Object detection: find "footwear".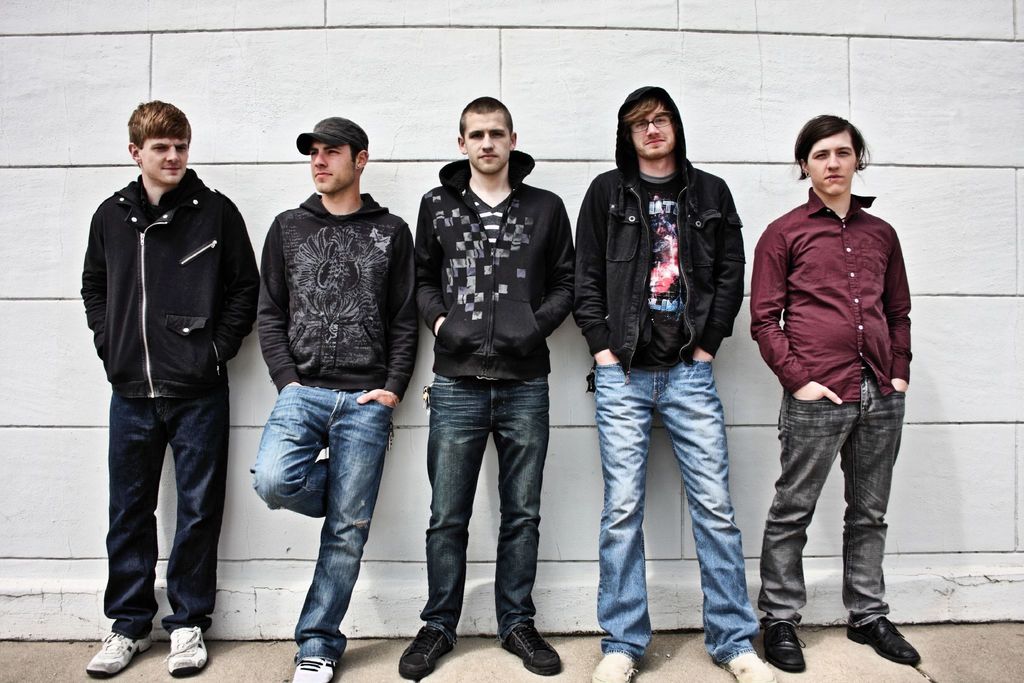
bbox=(716, 654, 775, 682).
